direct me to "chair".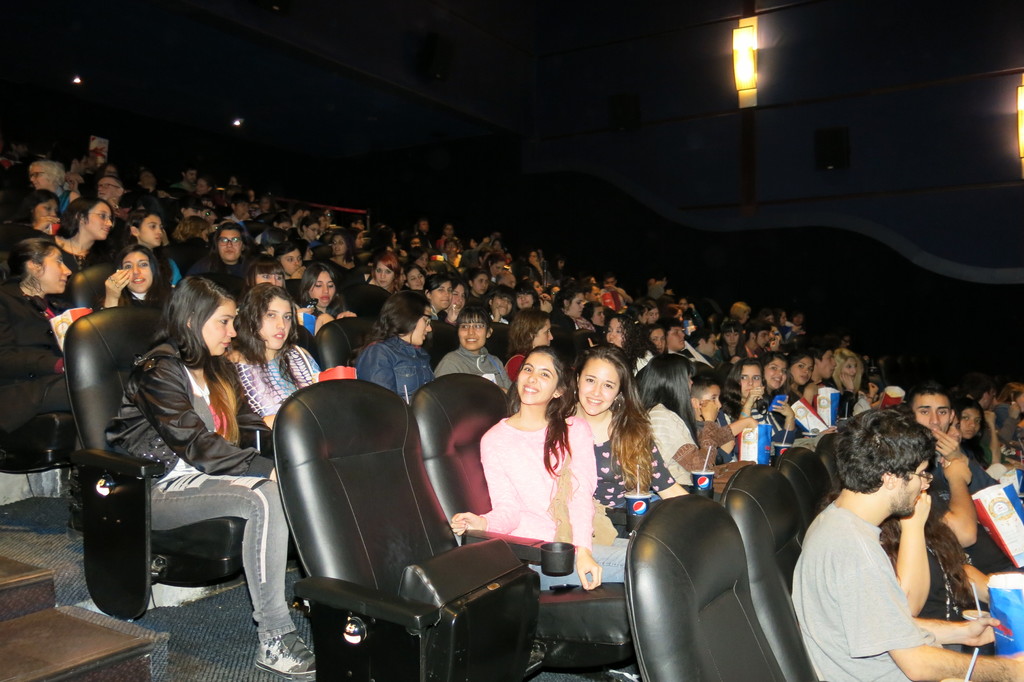
Direction: <box>624,494,790,681</box>.
